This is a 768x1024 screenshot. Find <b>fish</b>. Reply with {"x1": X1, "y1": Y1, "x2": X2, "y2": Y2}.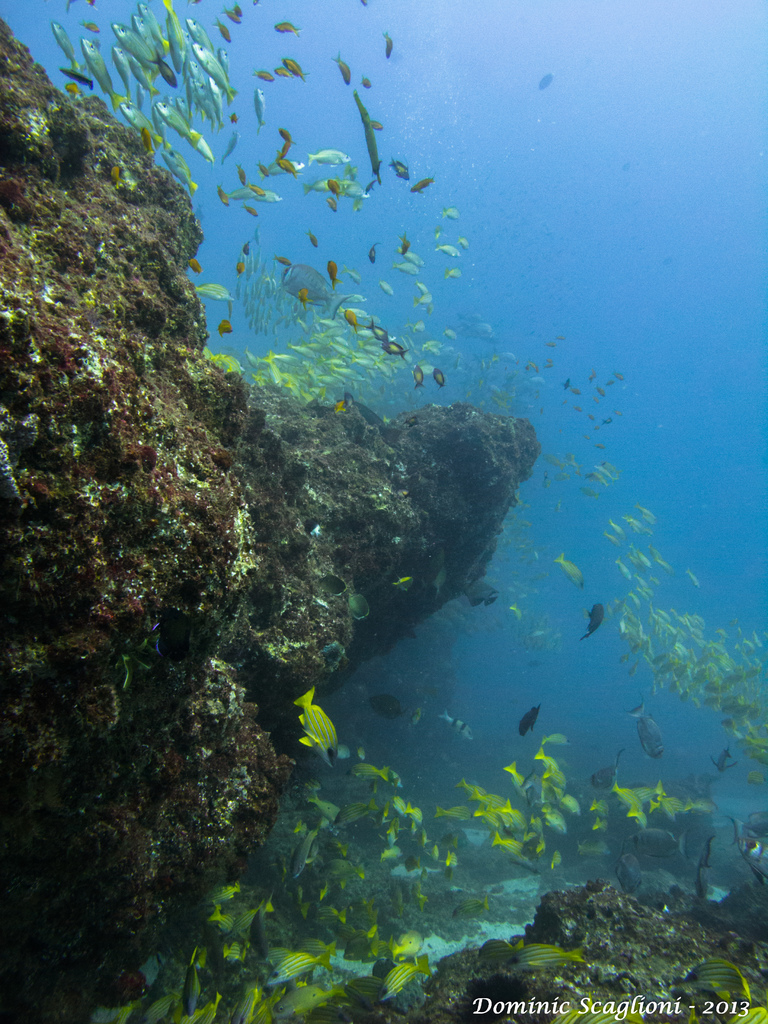
{"x1": 326, "y1": 199, "x2": 339, "y2": 213}.
